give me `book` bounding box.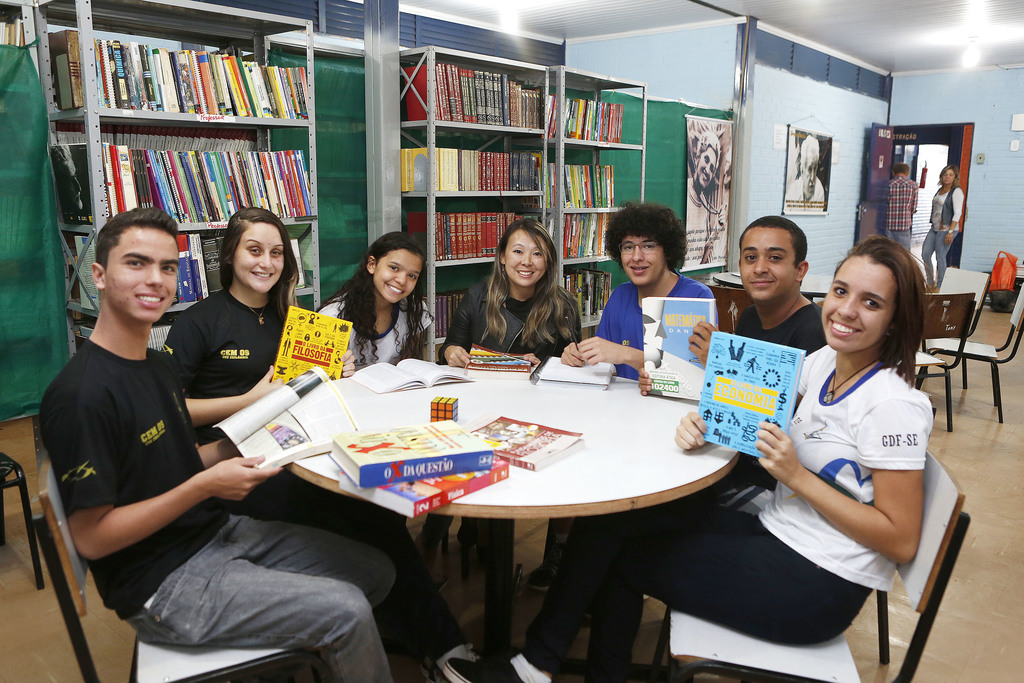
region(697, 329, 808, 463).
